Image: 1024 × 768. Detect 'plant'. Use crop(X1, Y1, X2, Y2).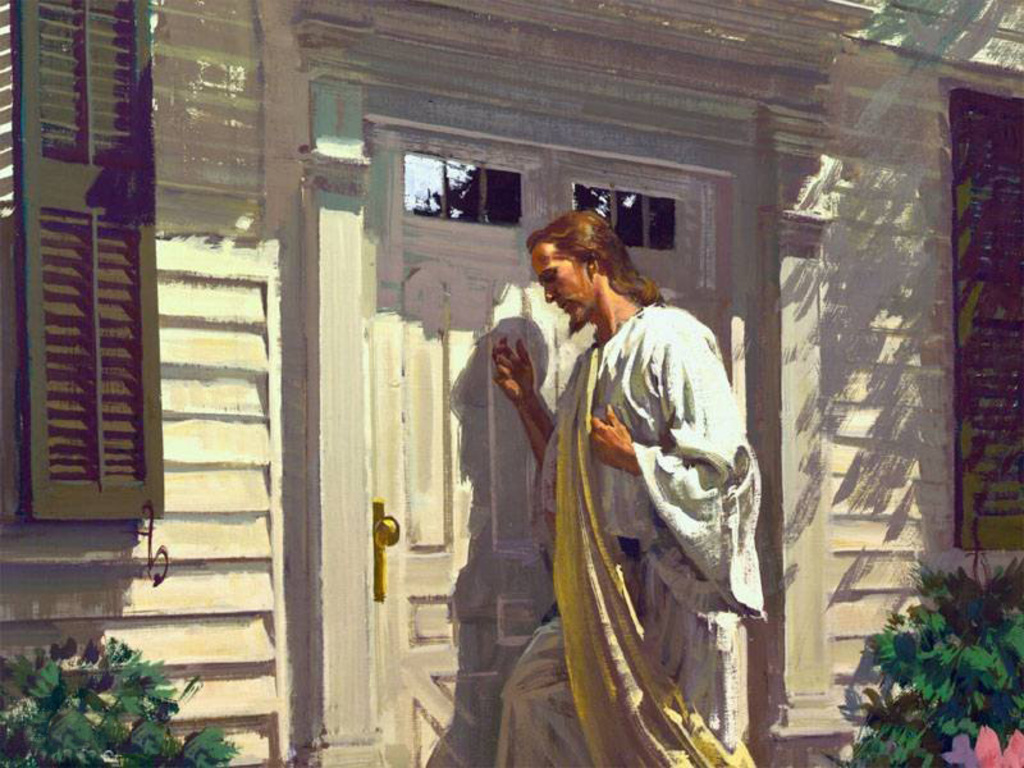
crop(828, 552, 1023, 767).
